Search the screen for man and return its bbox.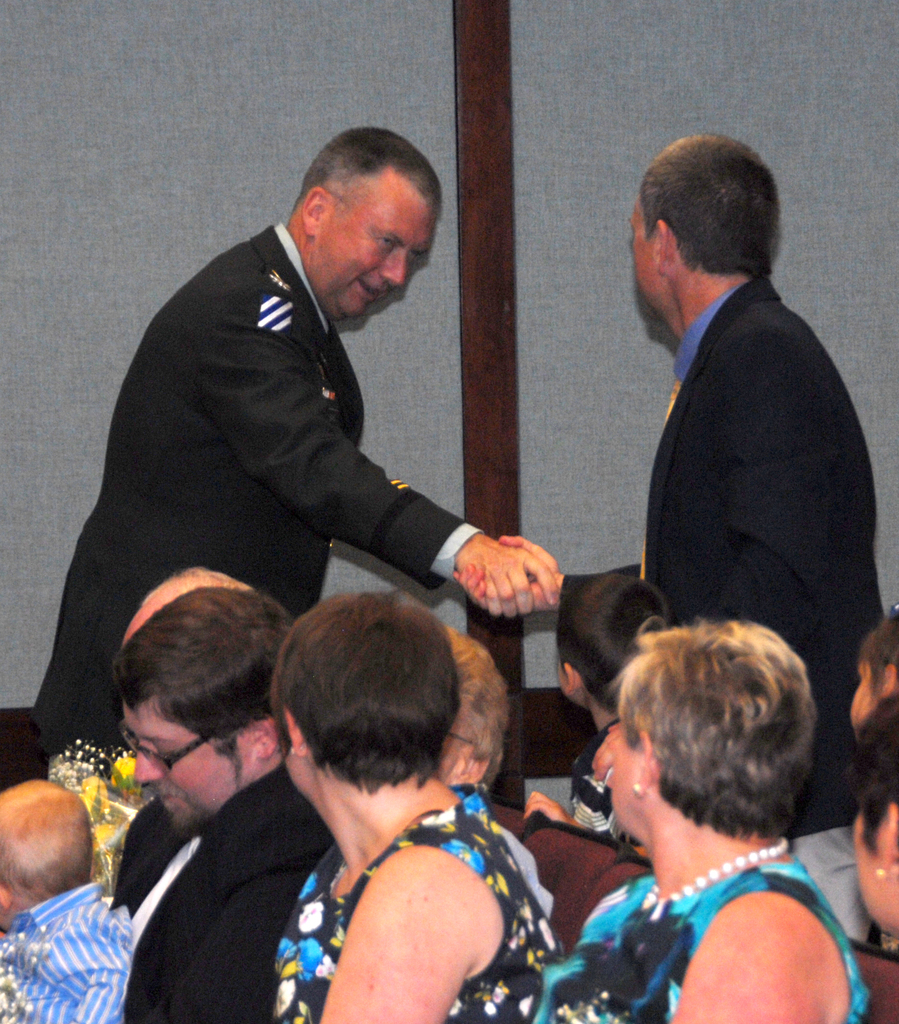
Found: bbox=(120, 592, 340, 1023).
